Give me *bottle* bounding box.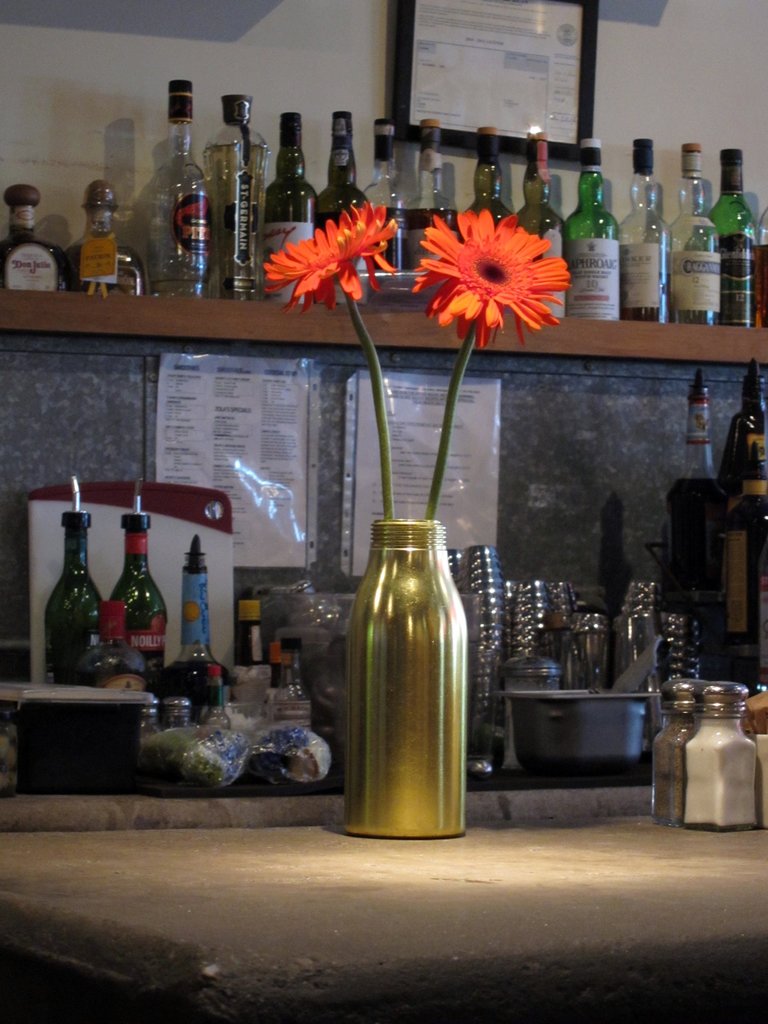
x1=623, y1=139, x2=671, y2=324.
